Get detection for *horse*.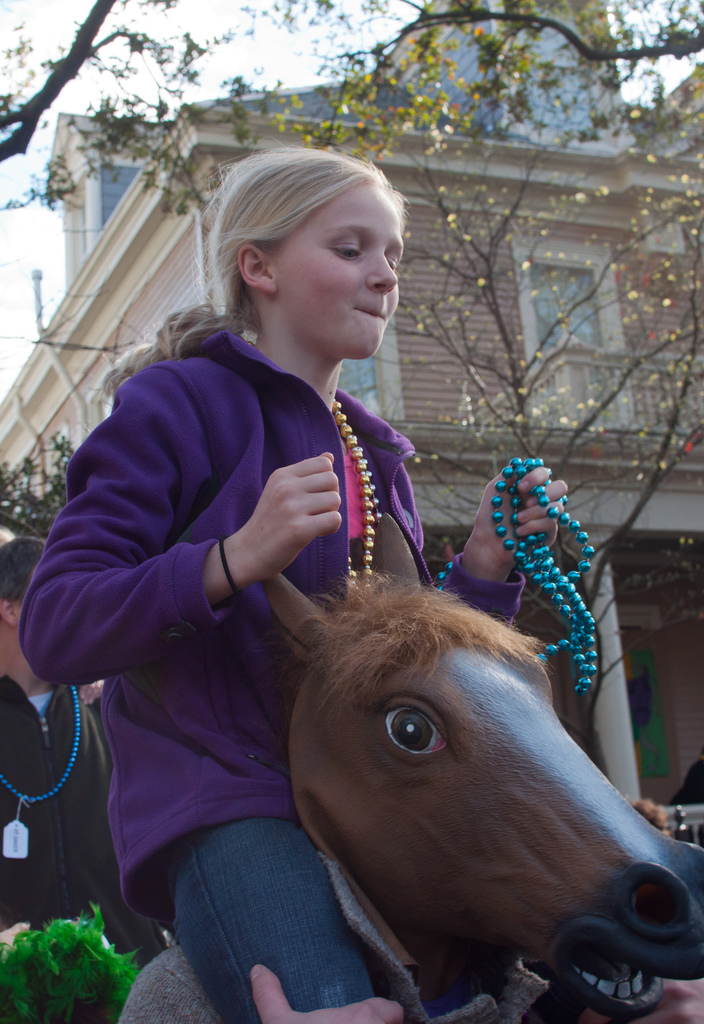
Detection: box(261, 572, 703, 1020).
